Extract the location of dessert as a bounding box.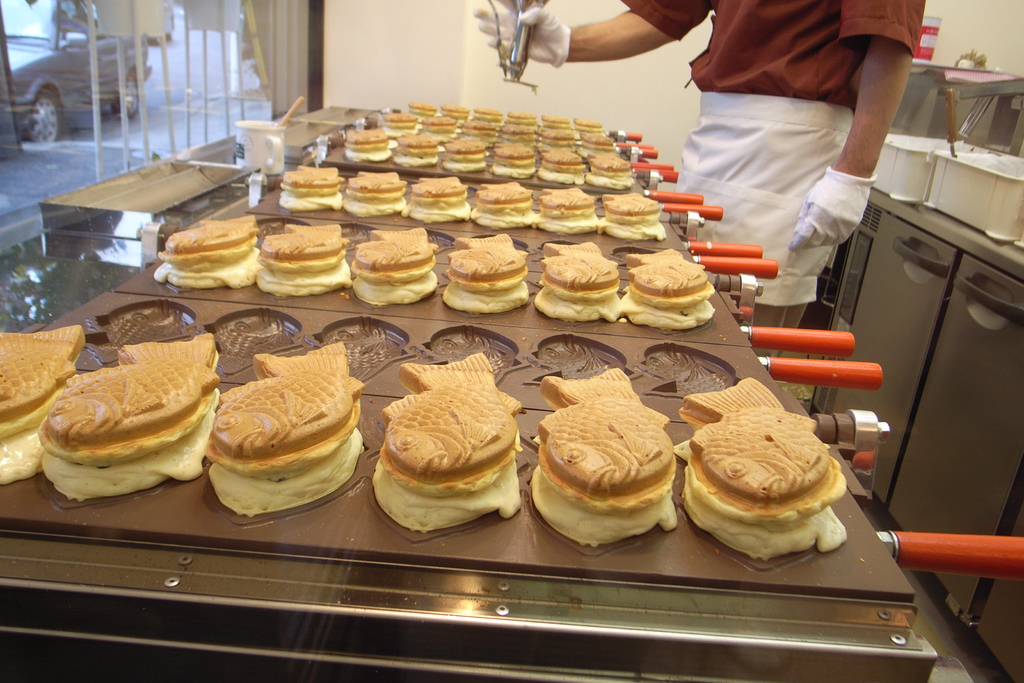
43, 333, 227, 496.
